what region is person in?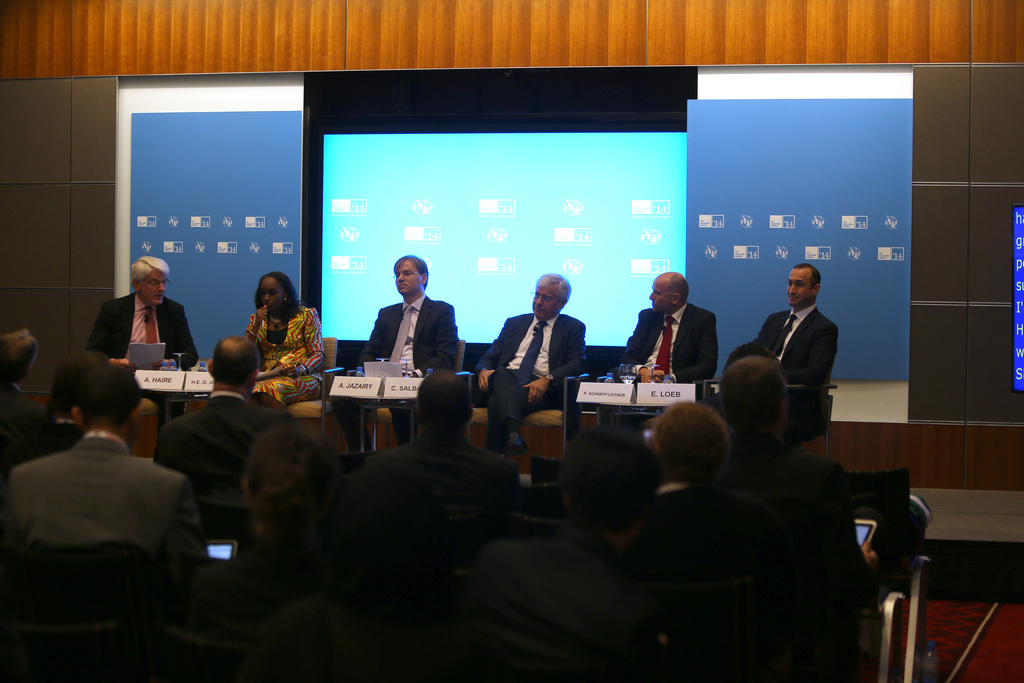
[749, 261, 831, 406].
